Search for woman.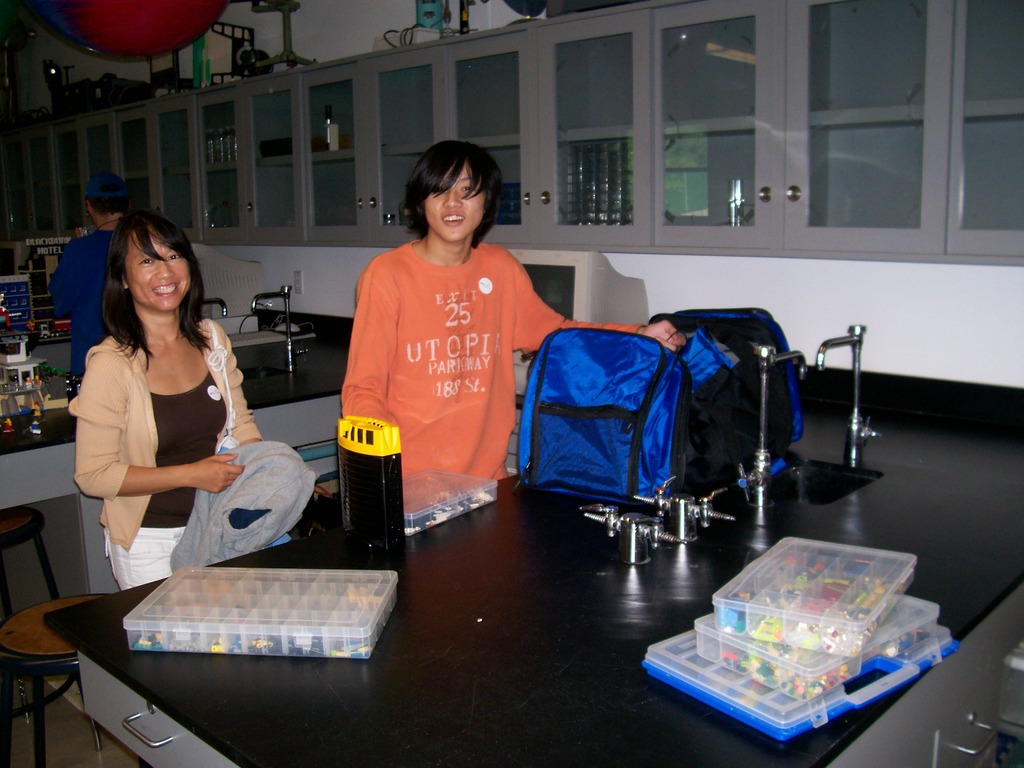
Found at Rect(67, 210, 257, 591).
